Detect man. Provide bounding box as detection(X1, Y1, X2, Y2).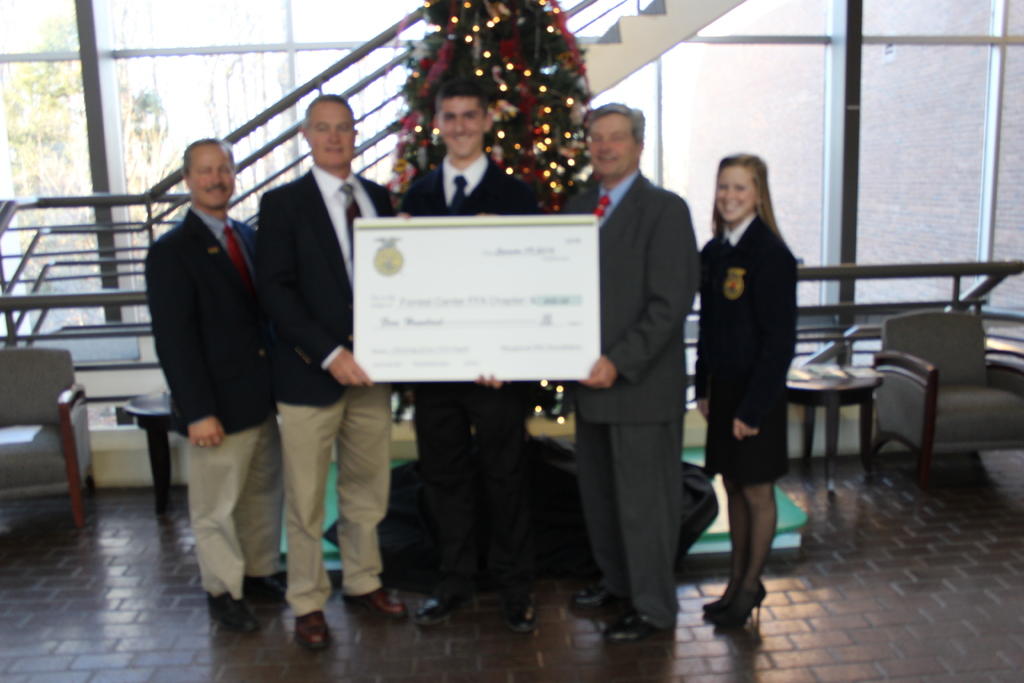
detection(259, 91, 440, 661).
